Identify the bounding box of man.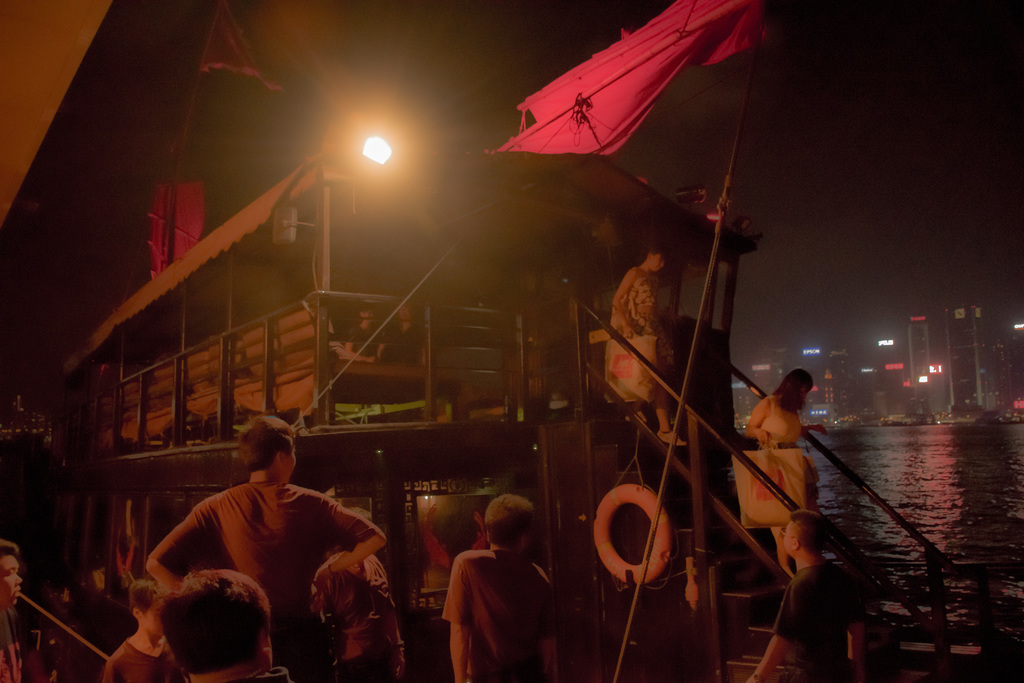
100/578/183/682.
